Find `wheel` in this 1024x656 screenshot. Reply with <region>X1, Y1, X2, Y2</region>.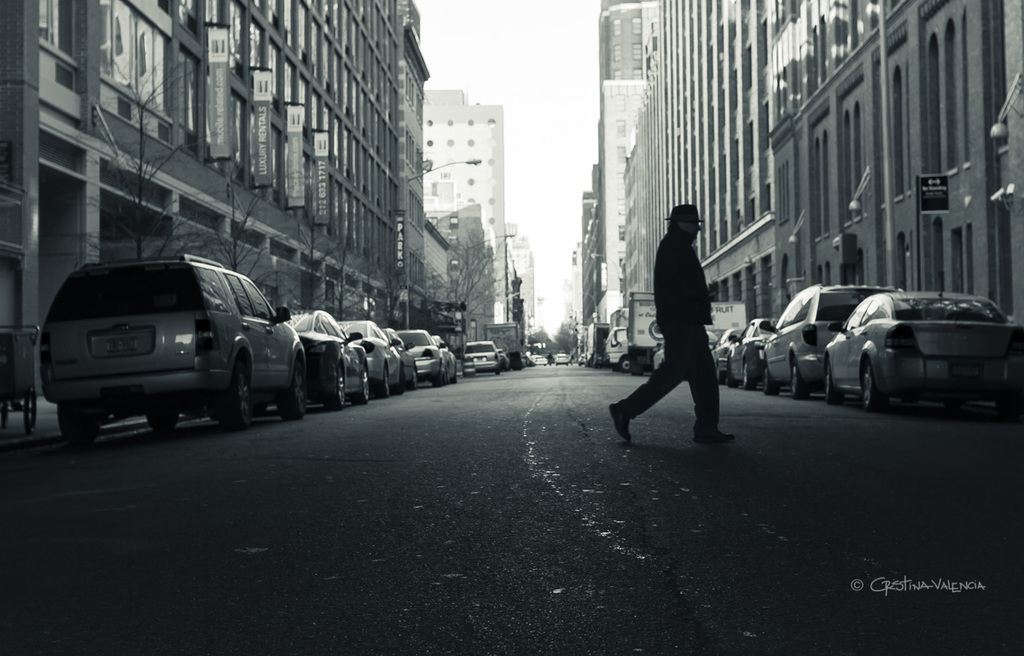
<region>794, 358, 809, 398</region>.
